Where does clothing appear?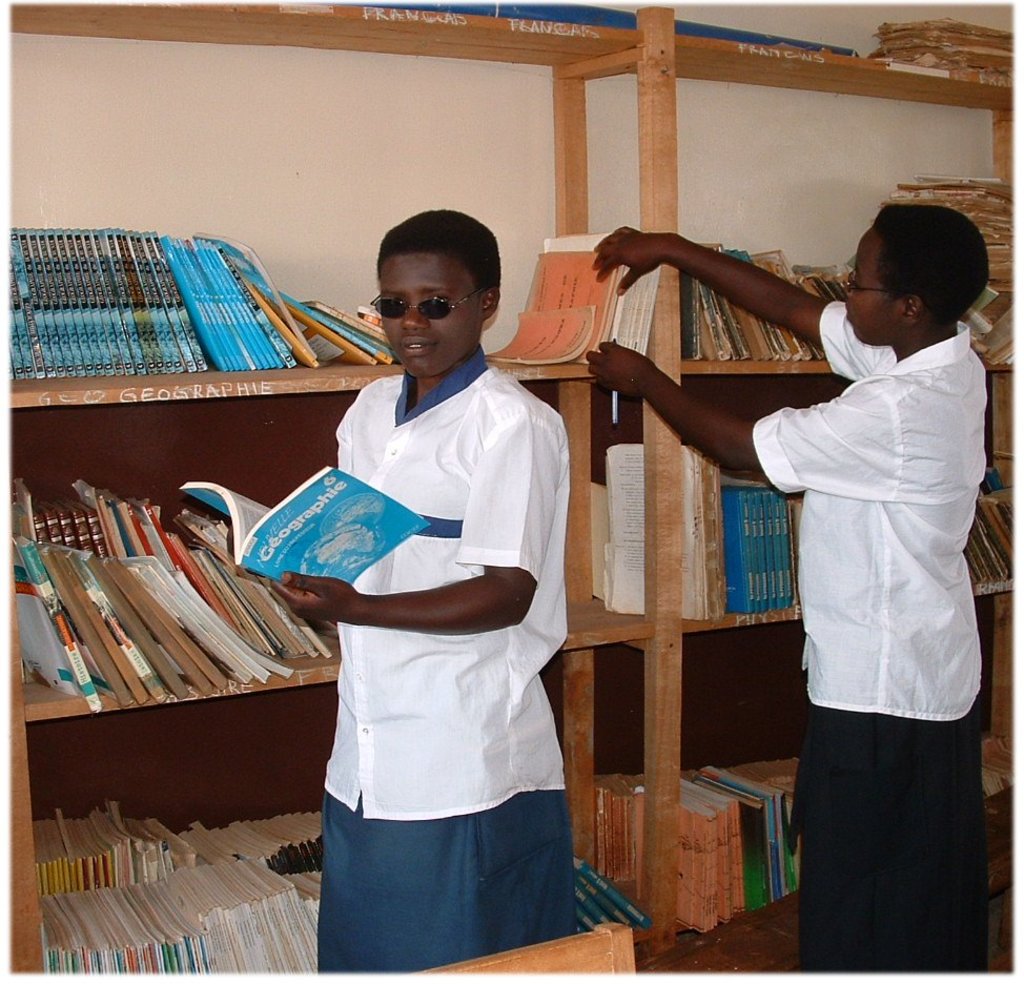
Appears at bbox=[741, 304, 1001, 966].
